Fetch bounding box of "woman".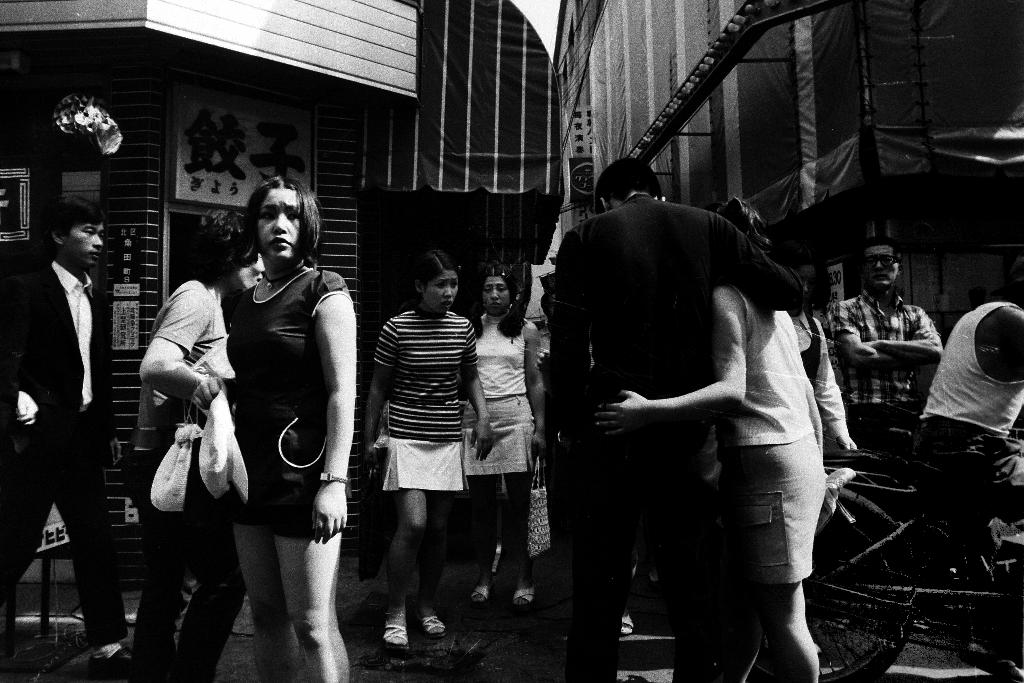
Bbox: bbox=(455, 263, 536, 611).
